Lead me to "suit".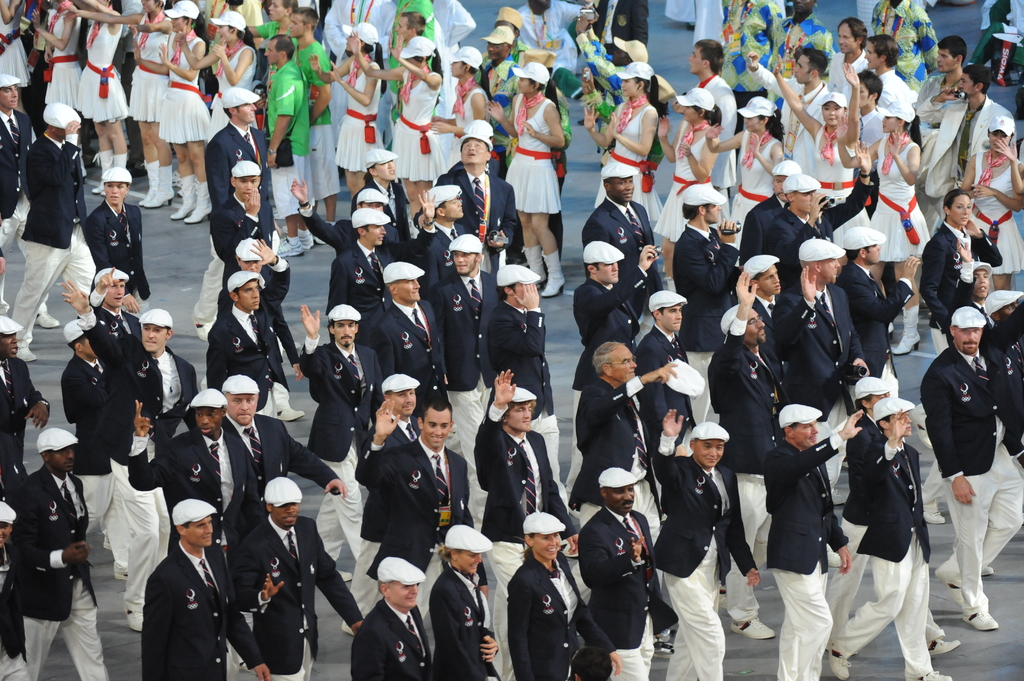
Lead to [12, 461, 99, 617].
